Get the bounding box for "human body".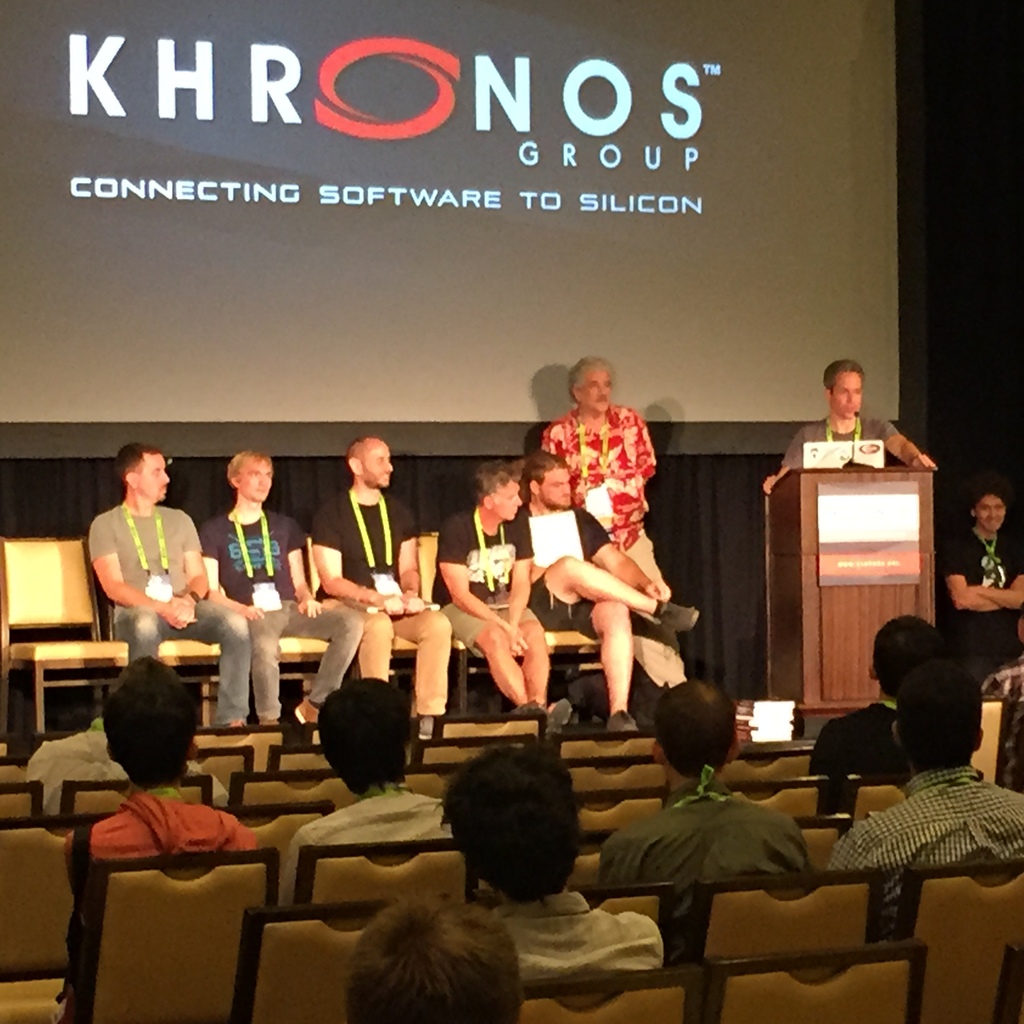
x1=599, y1=781, x2=812, y2=954.
